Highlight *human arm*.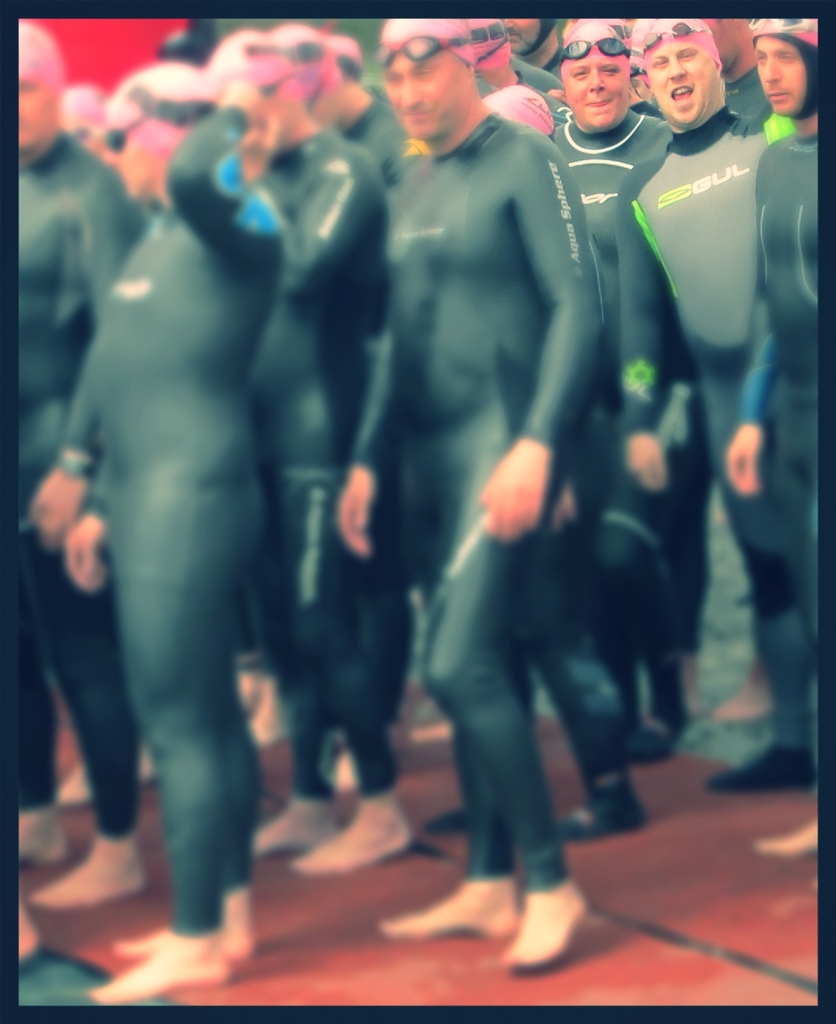
Highlighted region: (607,187,670,471).
